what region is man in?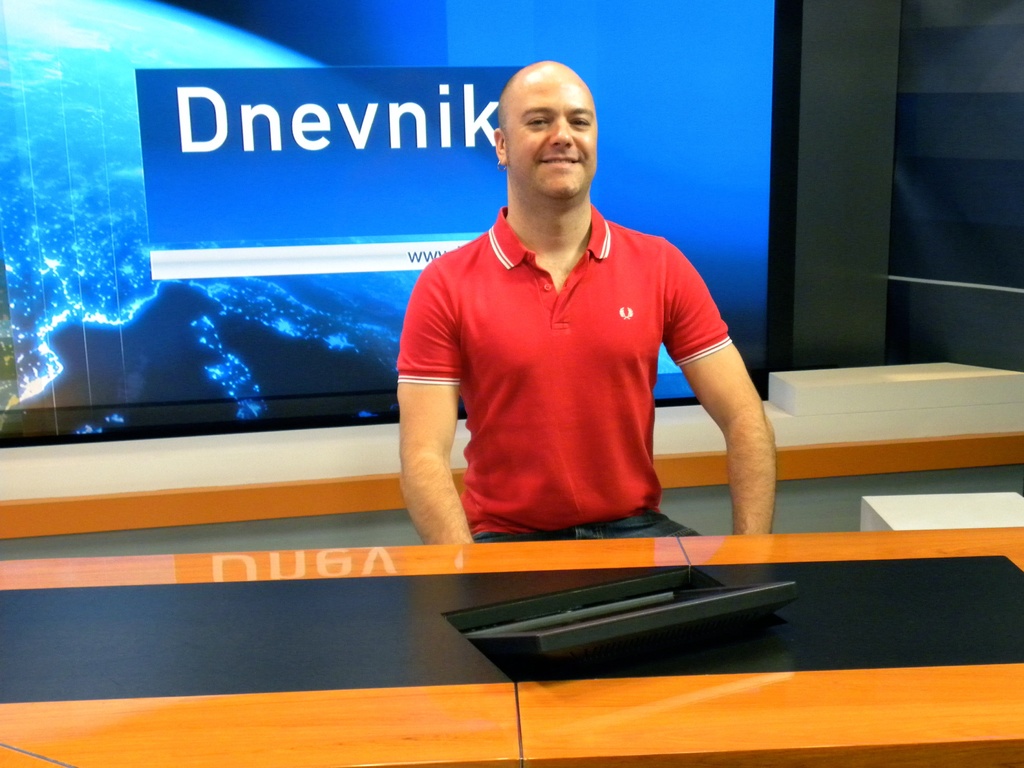
{"x1": 388, "y1": 69, "x2": 760, "y2": 574}.
